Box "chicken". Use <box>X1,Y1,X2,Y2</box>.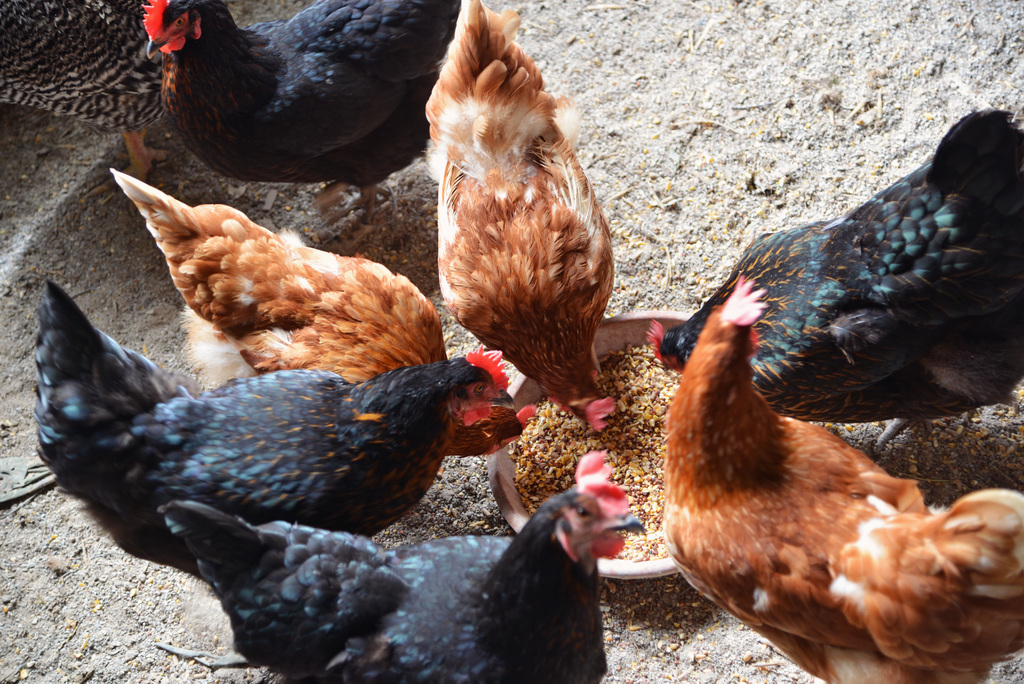
<box>661,270,1023,683</box>.
